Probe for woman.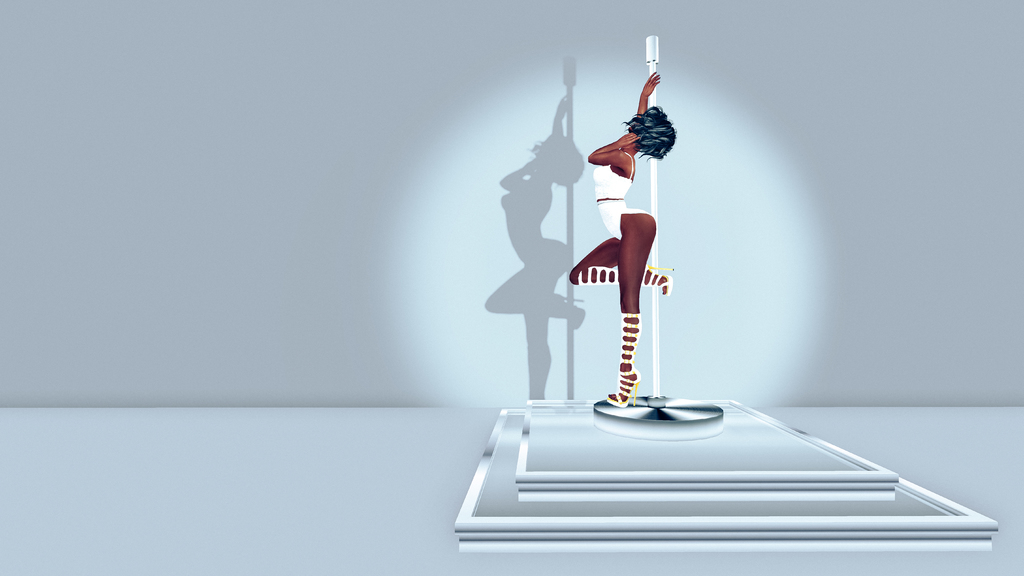
Probe result: box(573, 66, 696, 413).
